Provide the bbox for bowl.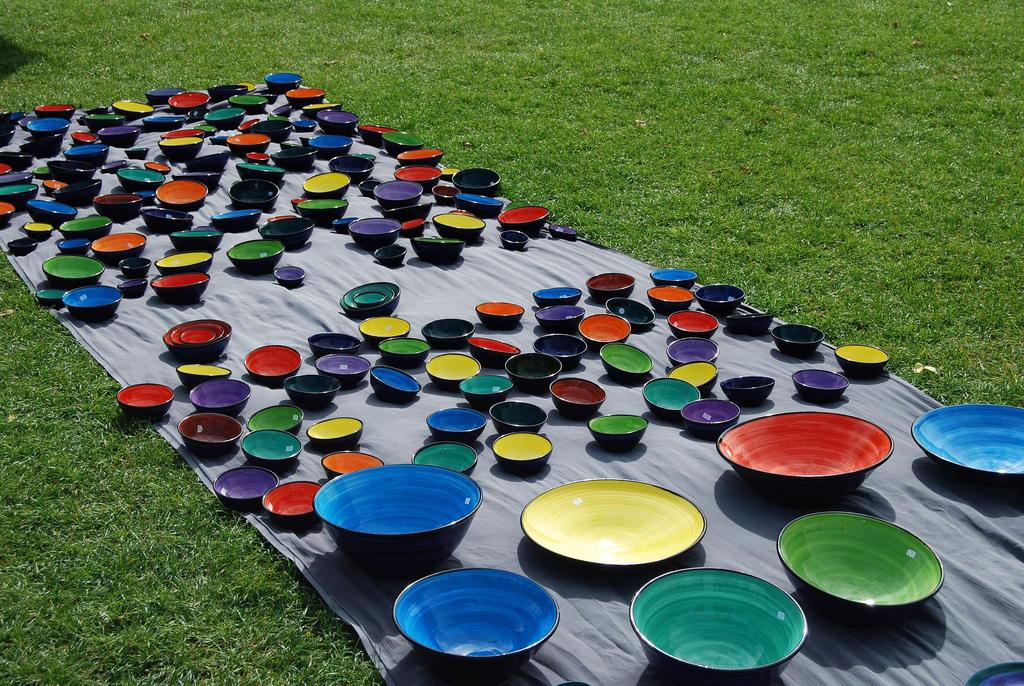
rect(590, 415, 646, 454).
